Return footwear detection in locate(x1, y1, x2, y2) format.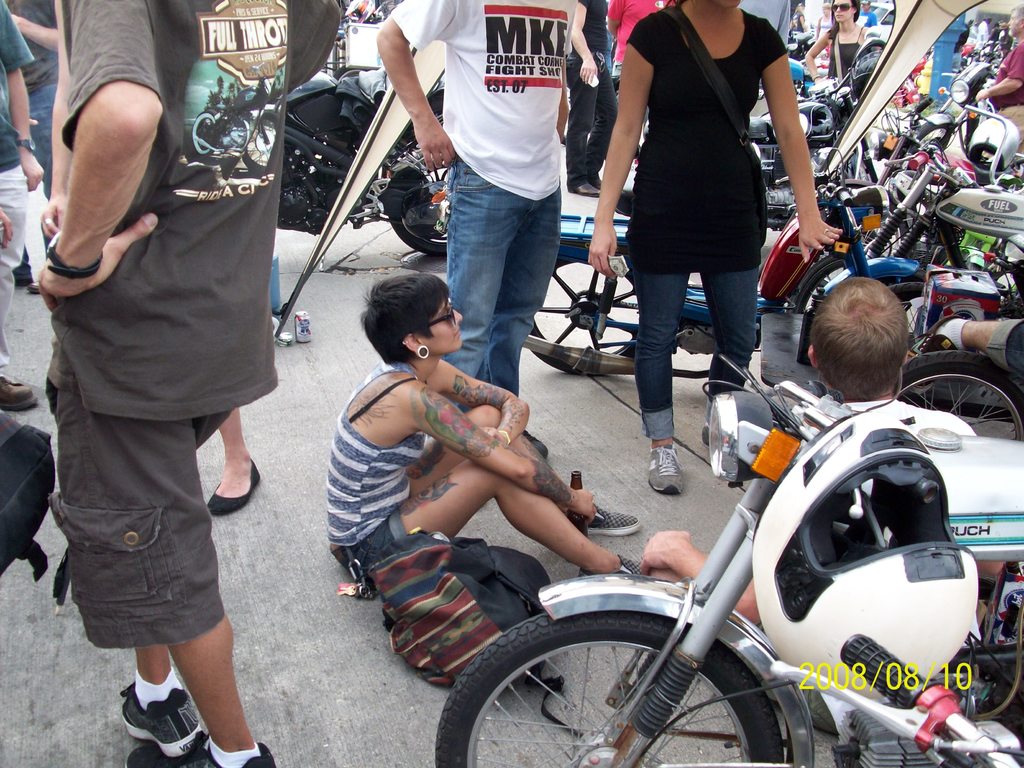
locate(646, 442, 686, 497).
